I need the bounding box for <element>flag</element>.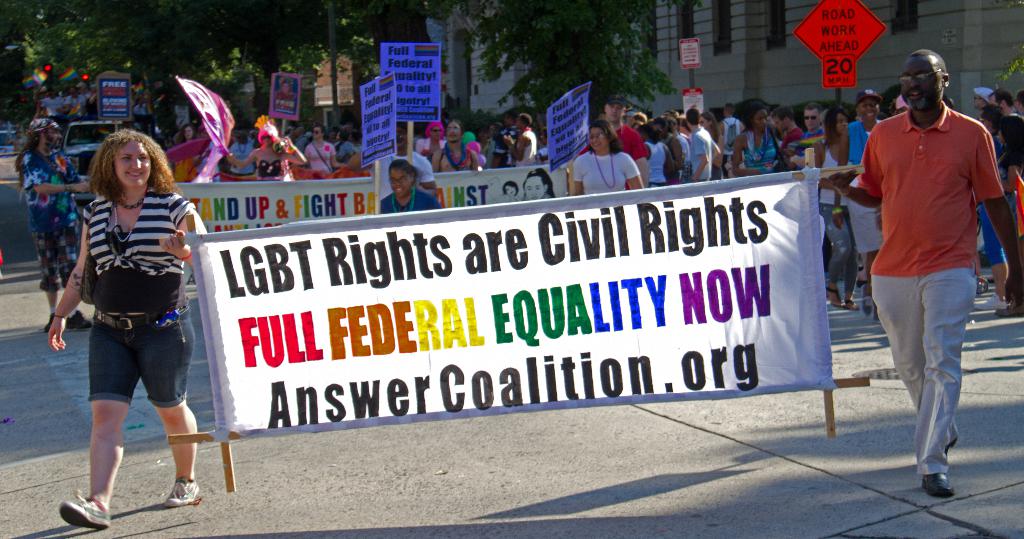
Here it is: bbox(178, 74, 232, 175).
